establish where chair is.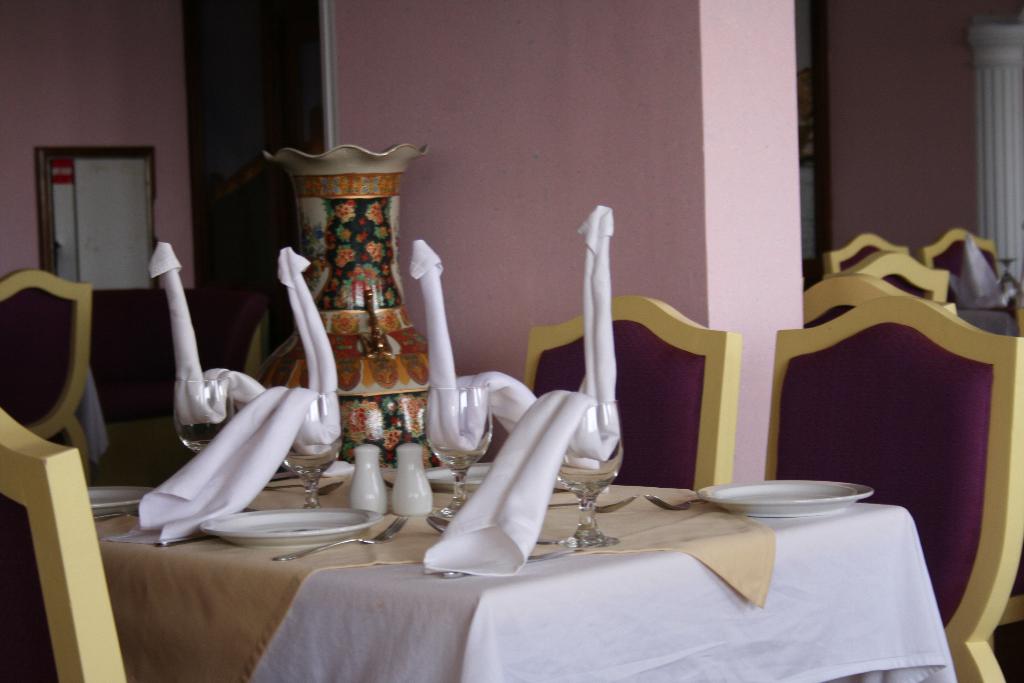
Established at left=525, top=293, right=742, bottom=490.
